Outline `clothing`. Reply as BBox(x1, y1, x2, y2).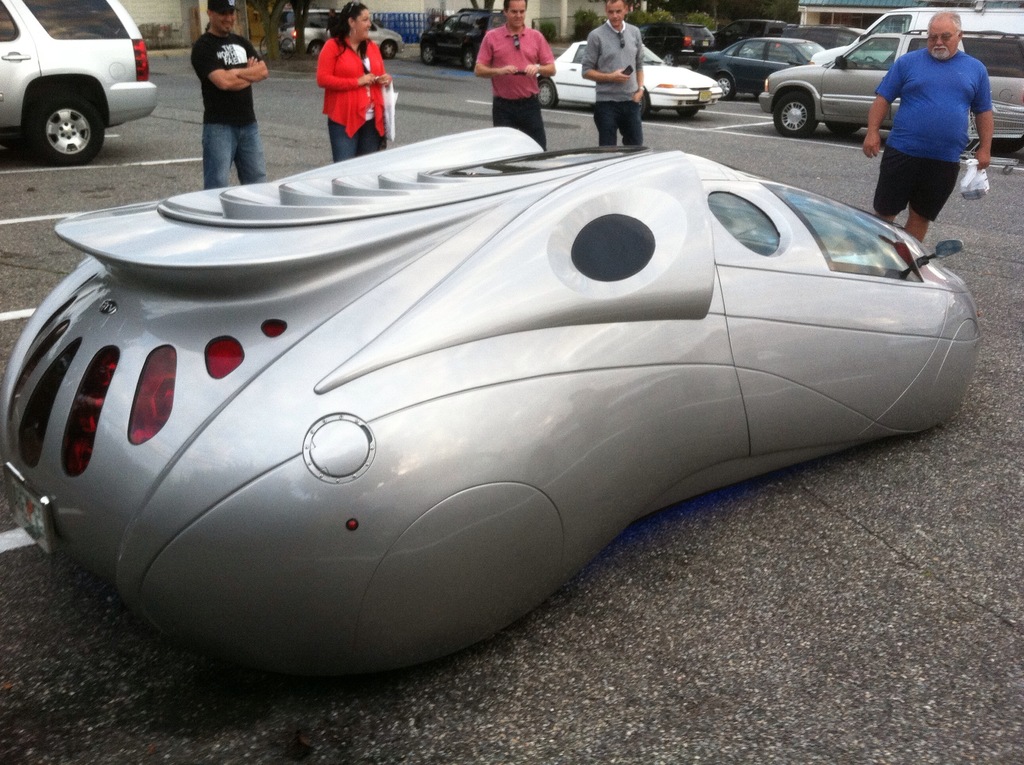
BBox(572, 20, 643, 149).
